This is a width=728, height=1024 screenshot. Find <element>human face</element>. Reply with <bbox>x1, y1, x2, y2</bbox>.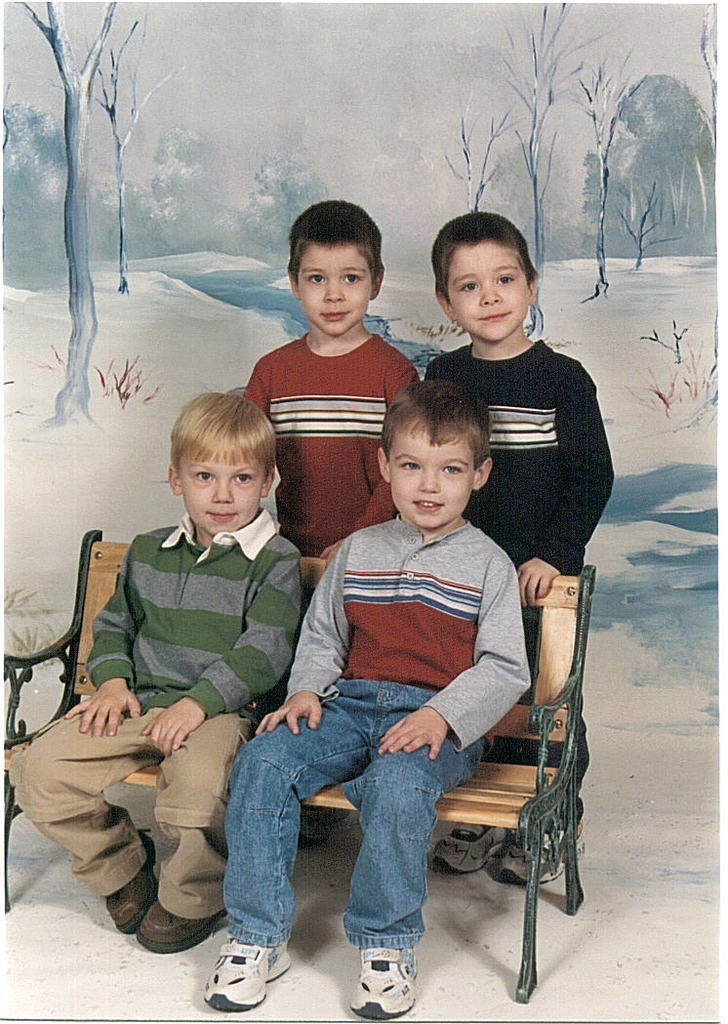
<bbox>298, 247, 374, 334</bbox>.
